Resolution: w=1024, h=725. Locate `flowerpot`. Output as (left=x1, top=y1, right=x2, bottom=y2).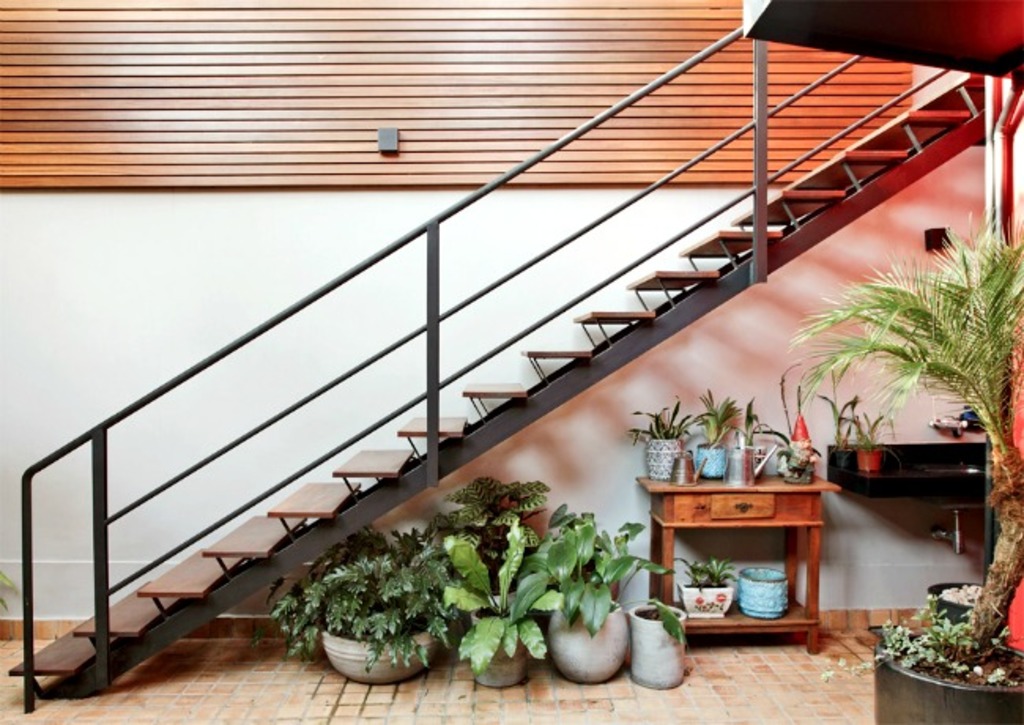
(left=696, top=443, right=726, bottom=476).
